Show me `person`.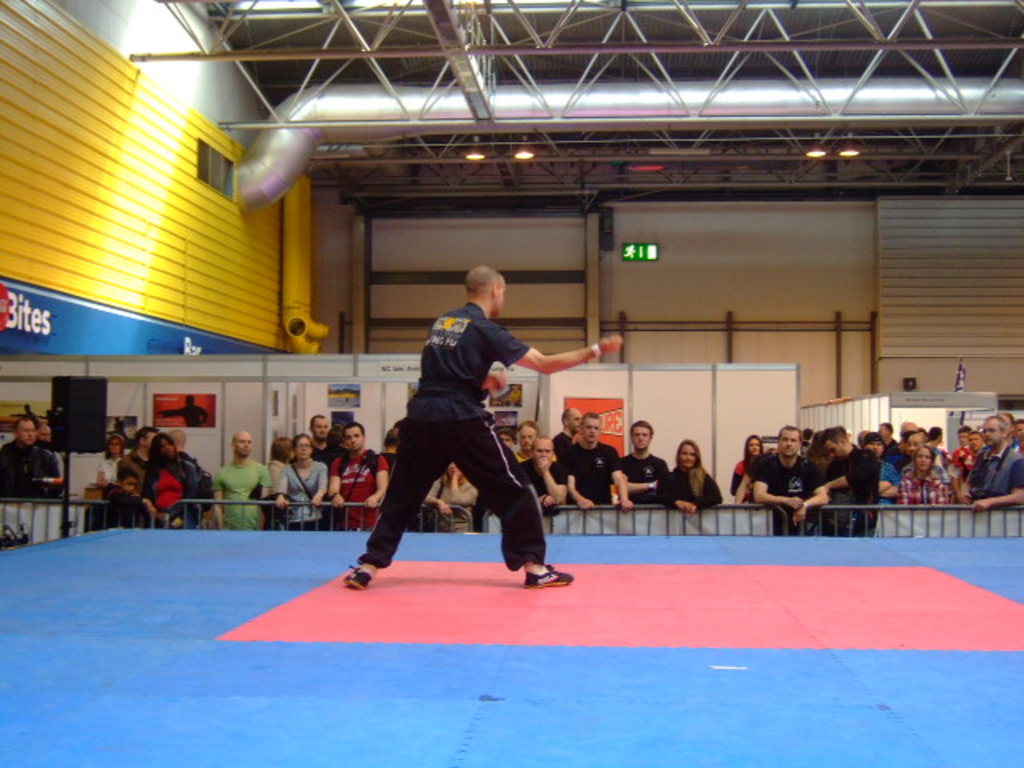
`person` is here: [x1=150, y1=435, x2=210, y2=528].
